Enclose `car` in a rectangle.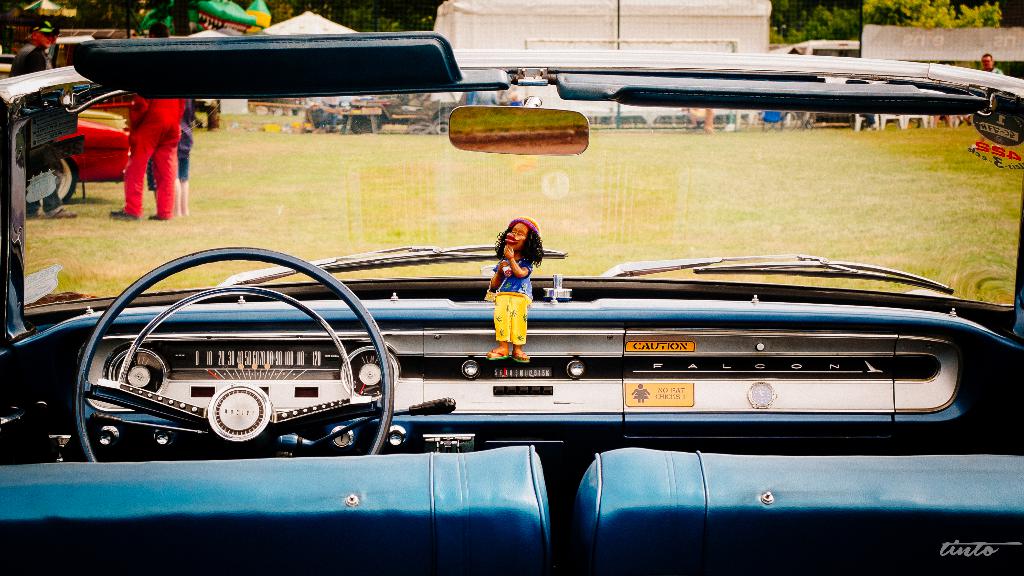
0, 28, 1023, 575.
